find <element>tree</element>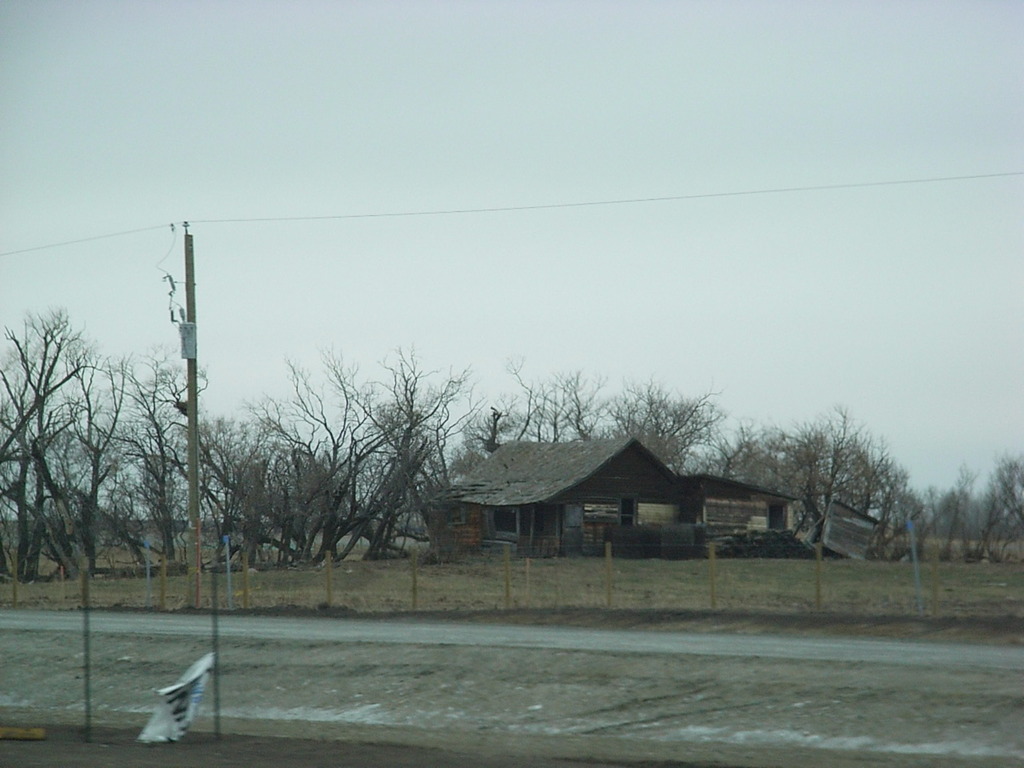
[917,443,1023,563]
